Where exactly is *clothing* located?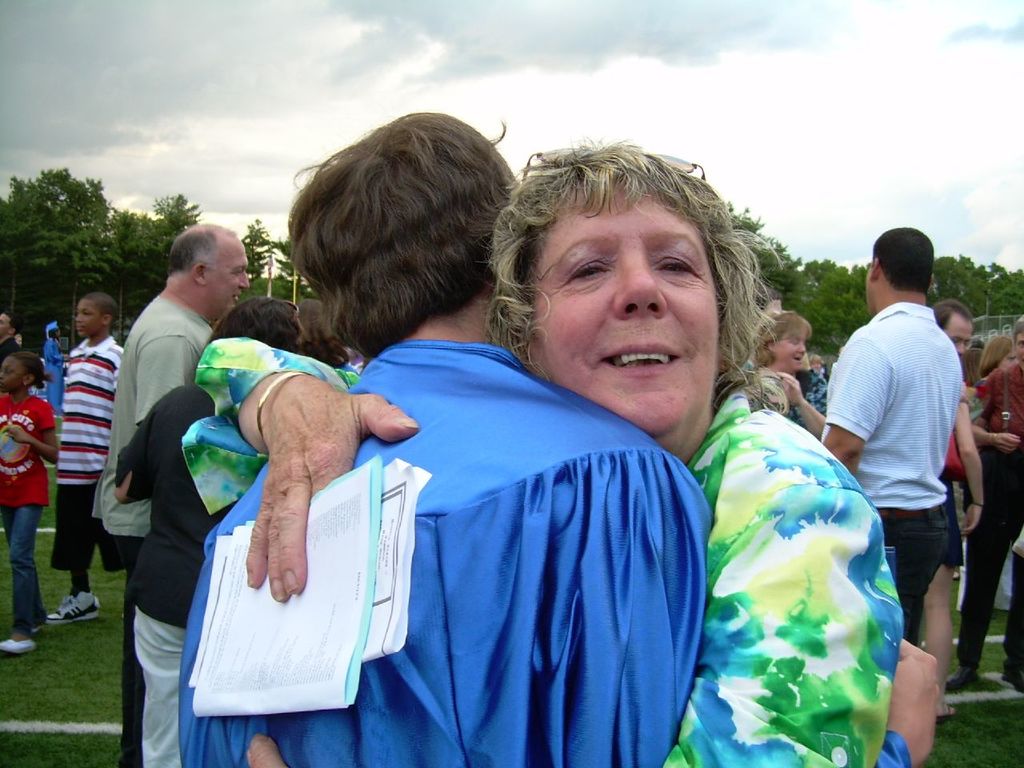
Its bounding box is <bbox>0, 394, 60, 514</bbox>.
